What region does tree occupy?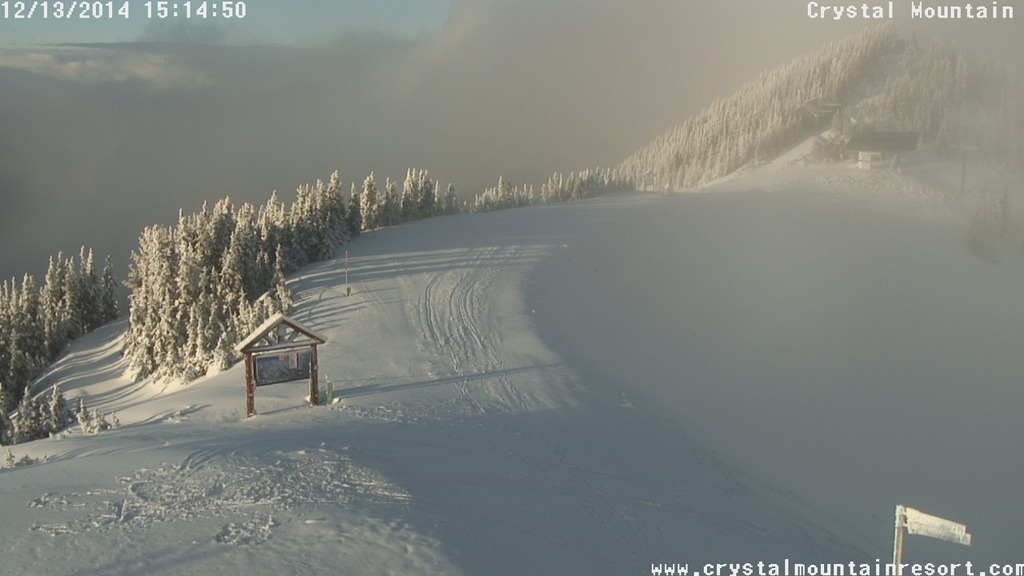
(left=176, top=204, right=213, bottom=280).
